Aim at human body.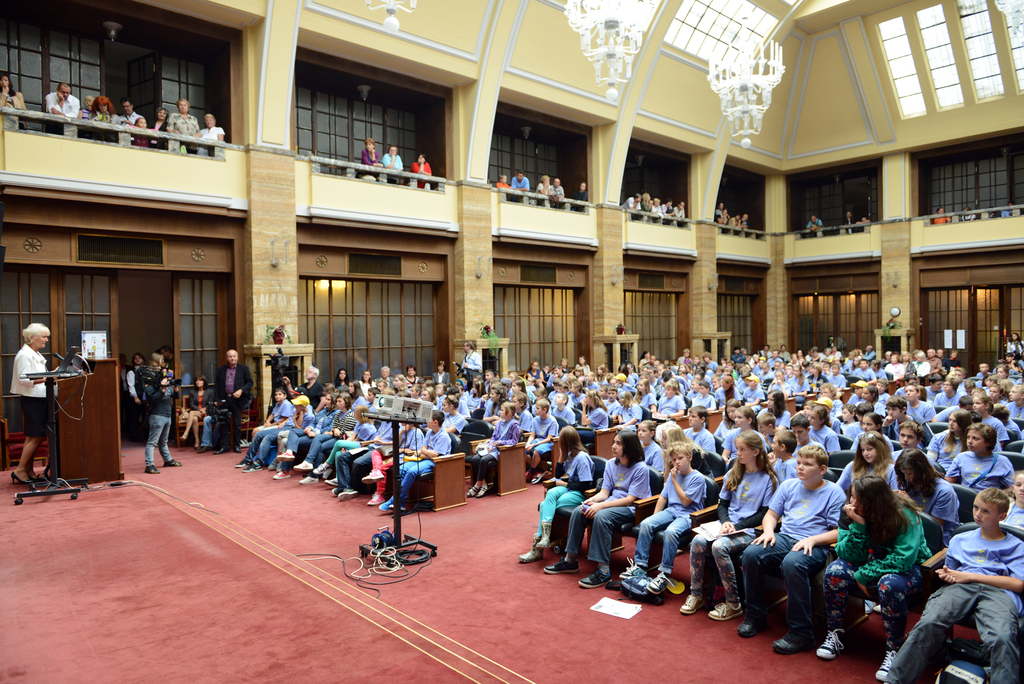
Aimed at {"left": 185, "top": 375, "right": 215, "bottom": 451}.
